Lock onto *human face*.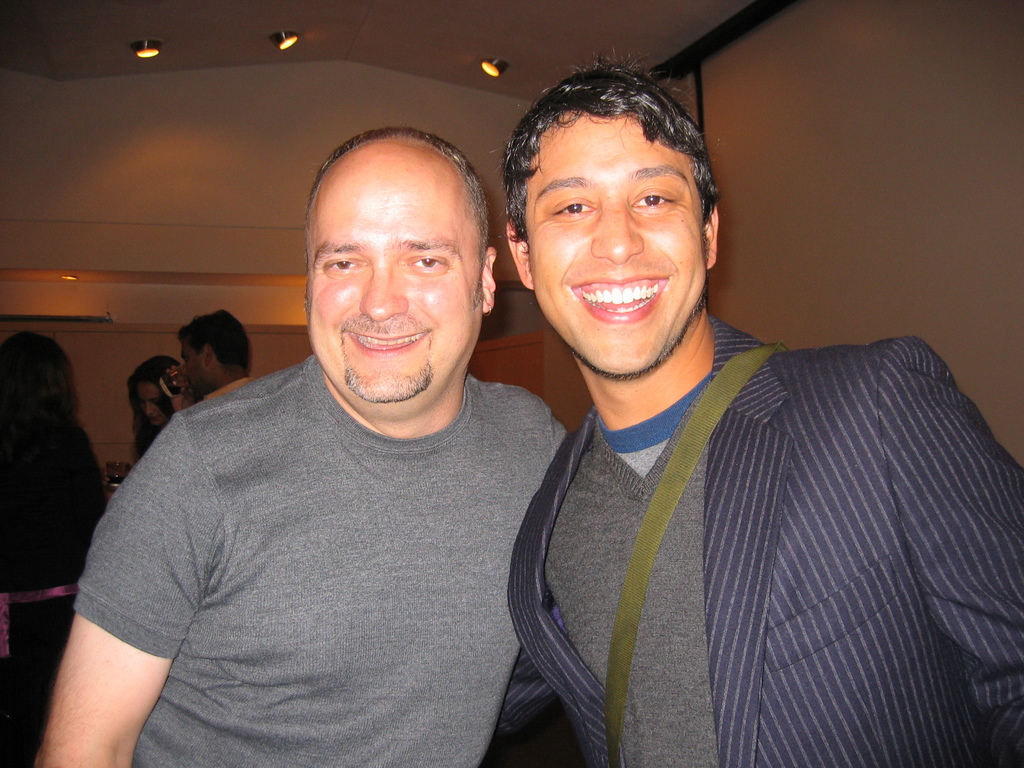
Locked: left=531, top=106, right=706, bottom=376.
